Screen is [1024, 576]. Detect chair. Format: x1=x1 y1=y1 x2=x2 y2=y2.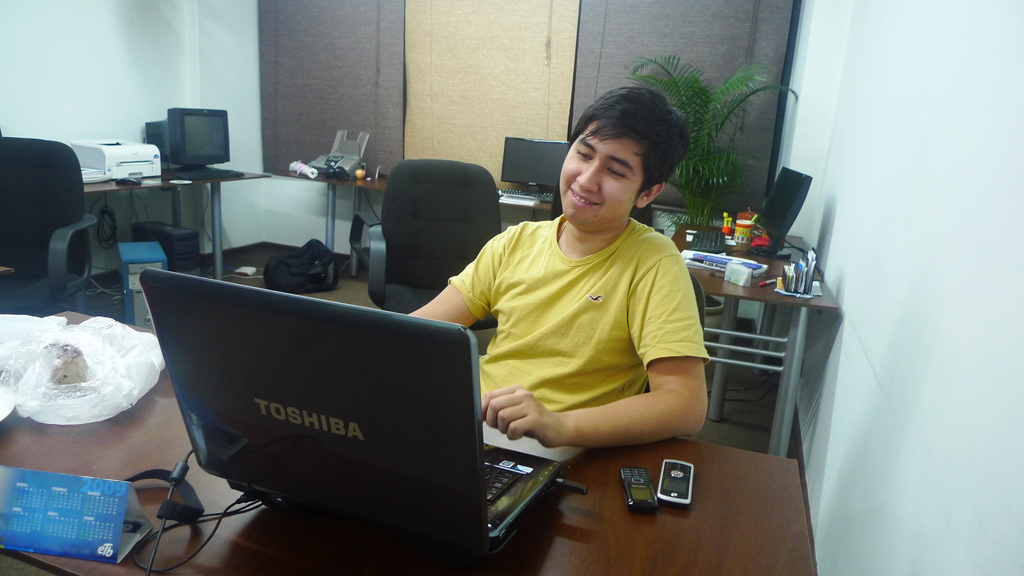
x1=552 y1=177 x2=656 y2=231.
